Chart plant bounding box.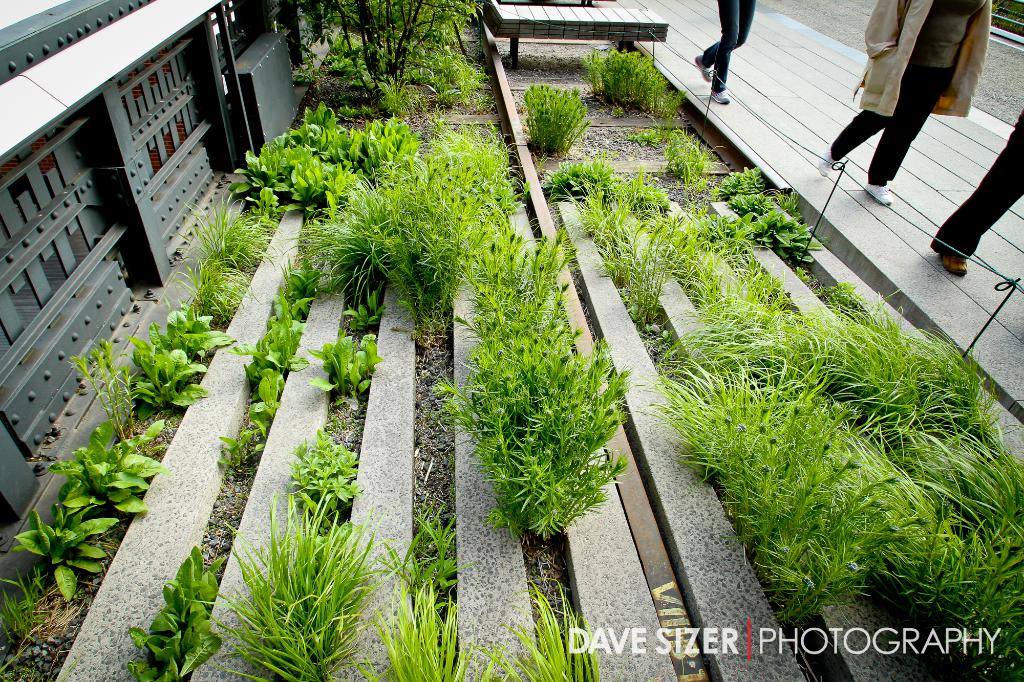
Charted: locate(157, 312, 240, 357).
